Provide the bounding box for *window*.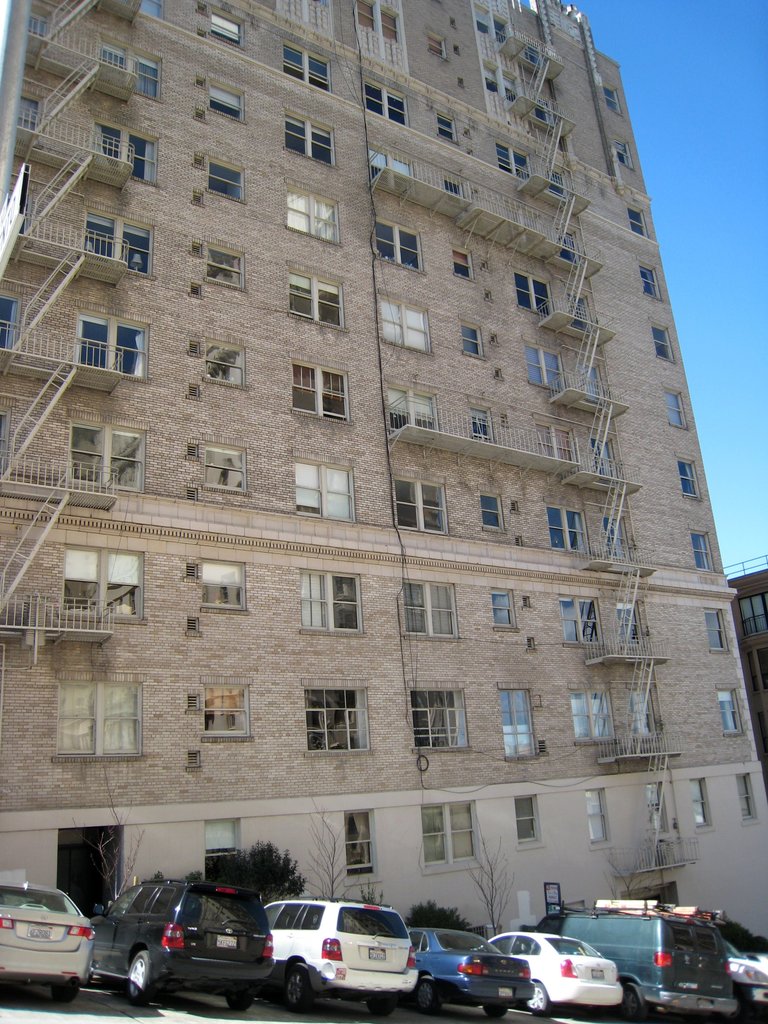
detection(657, 395, 699, 428).
